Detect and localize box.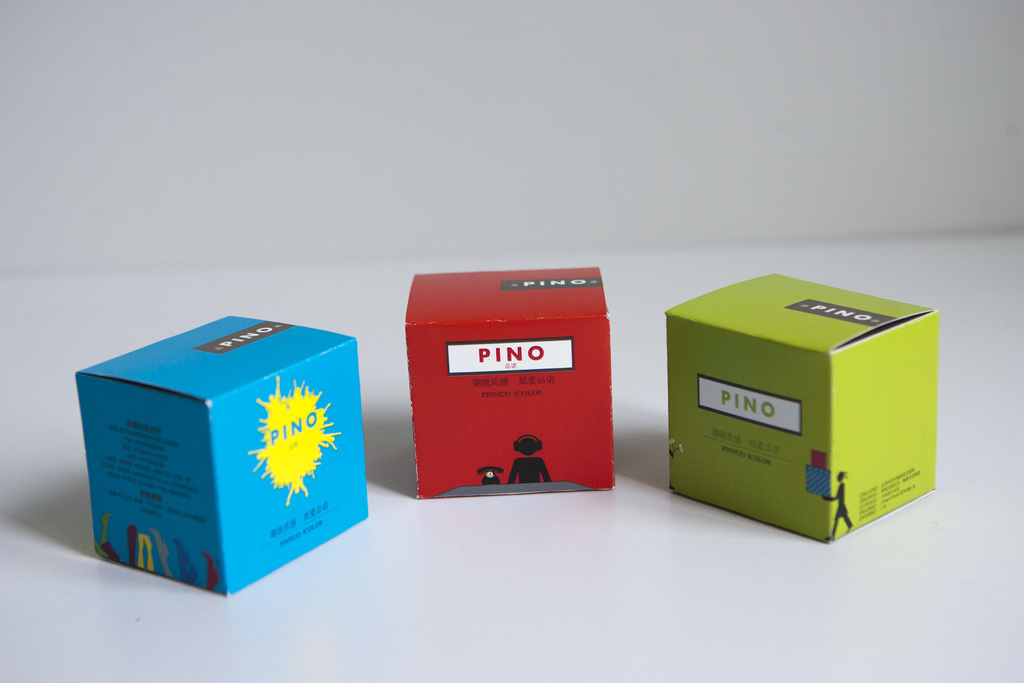
Localized at rect(72, 310, 386, 599).
